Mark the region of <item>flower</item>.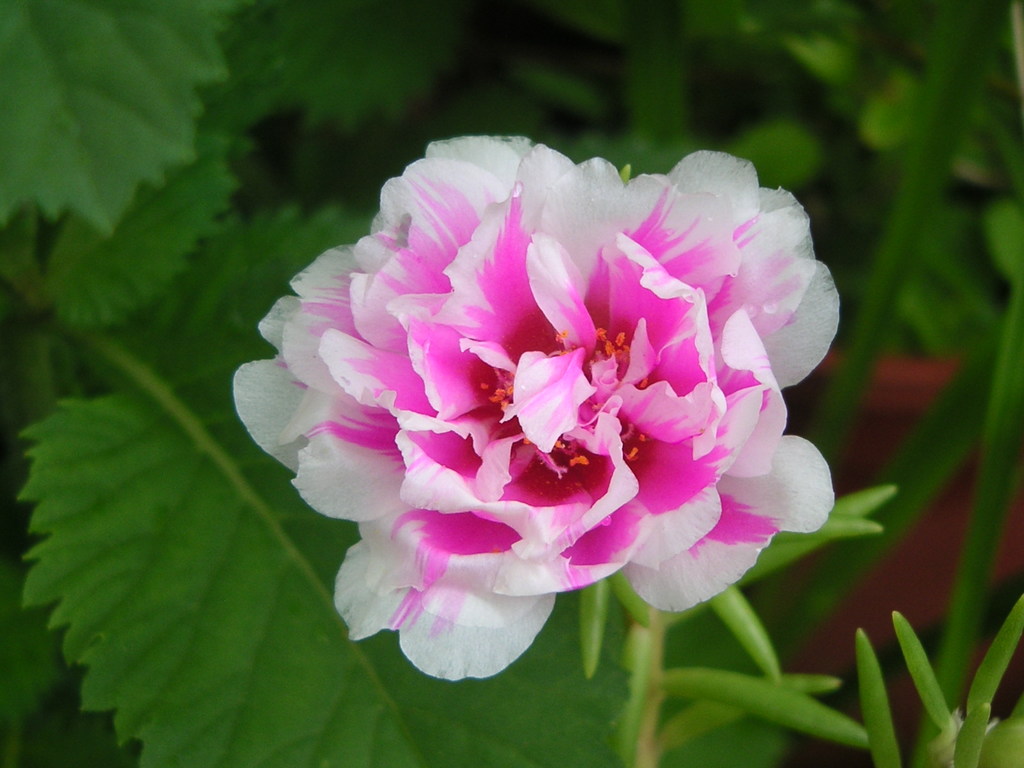
Region: l=232, t=128, r=847, b=686.
